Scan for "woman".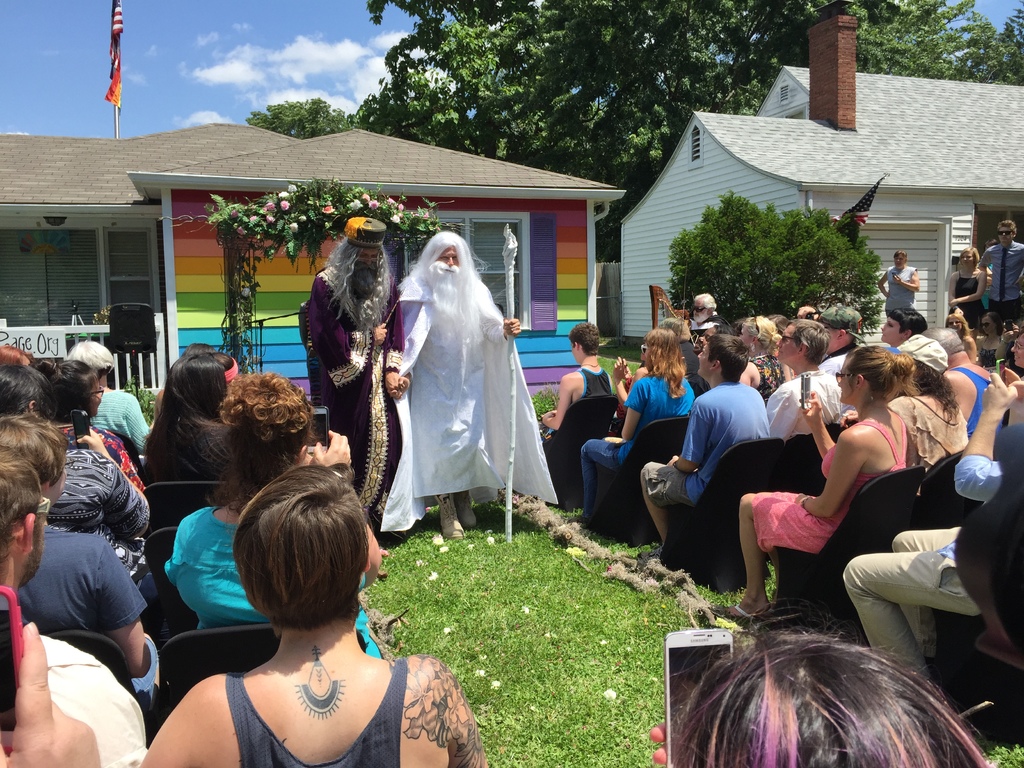
Scan result: rect(129, 348, 234, 486).
